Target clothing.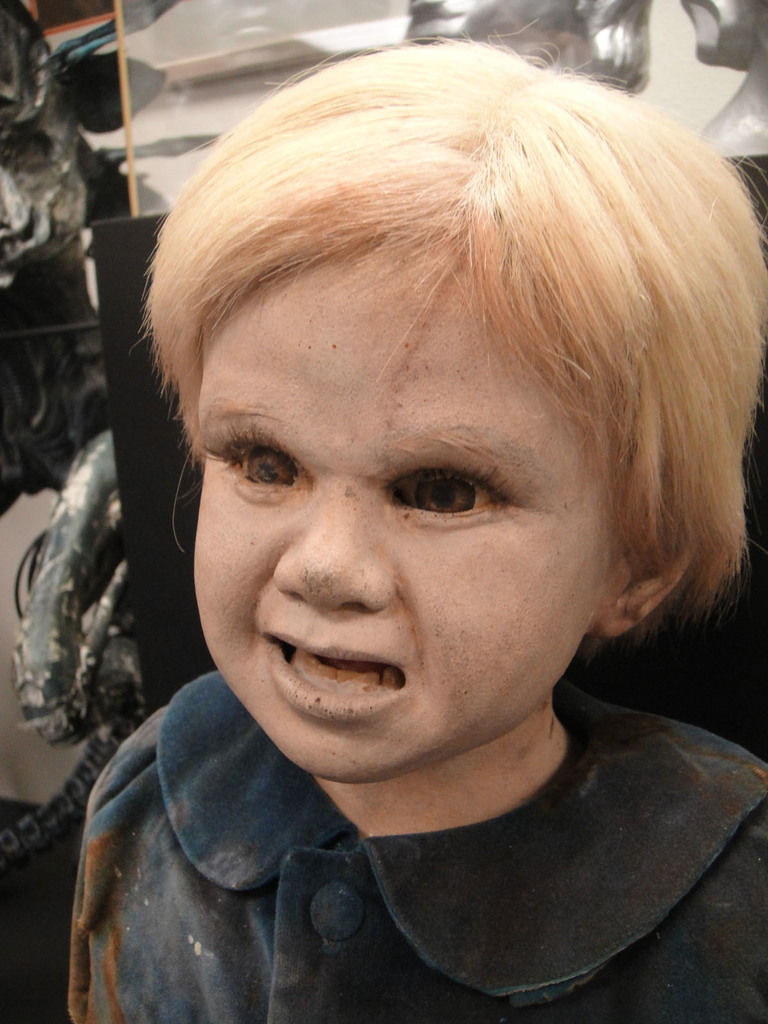
Target region: {"left": 64, "top": 662, "right": 767, "bottom": 1023}.
